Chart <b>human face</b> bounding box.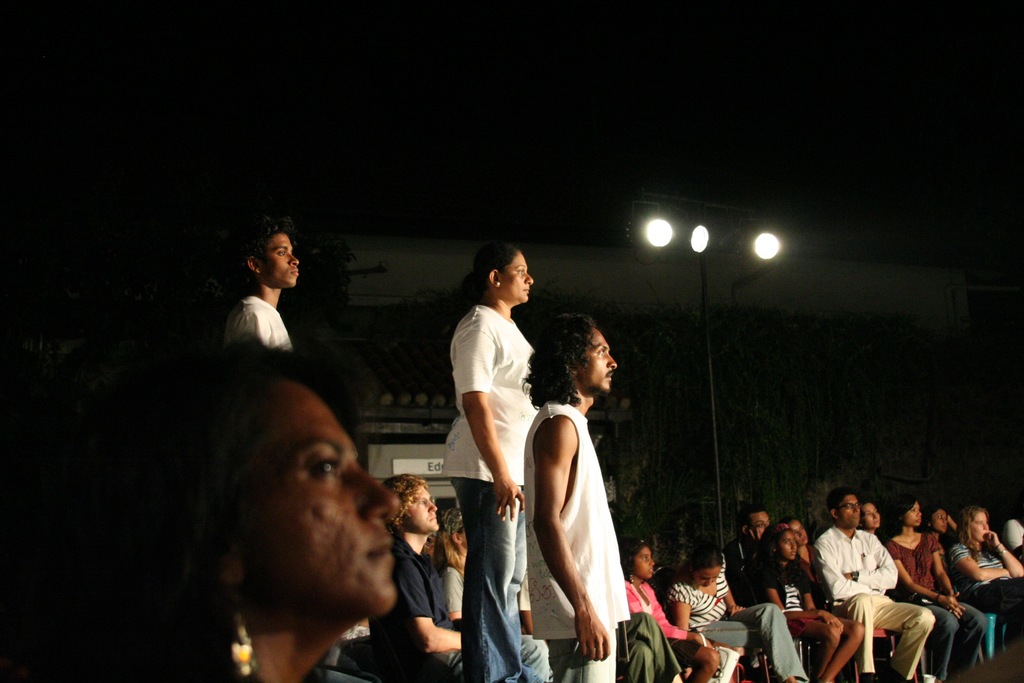
Charted: box=[787, 521, 806, 543].
